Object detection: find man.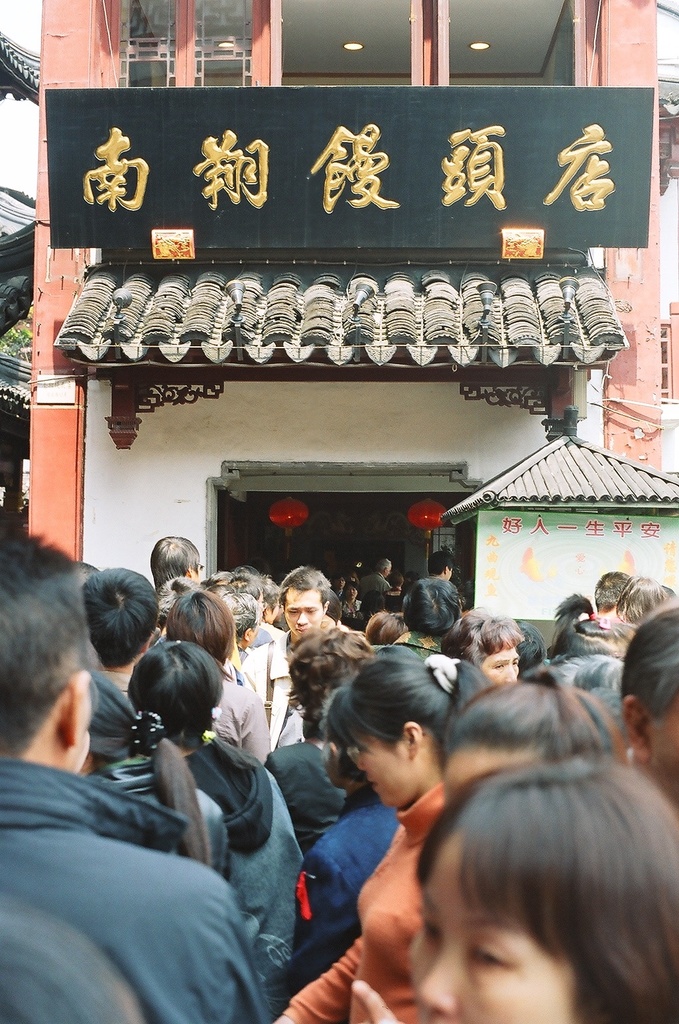
0 533 276 1023.
